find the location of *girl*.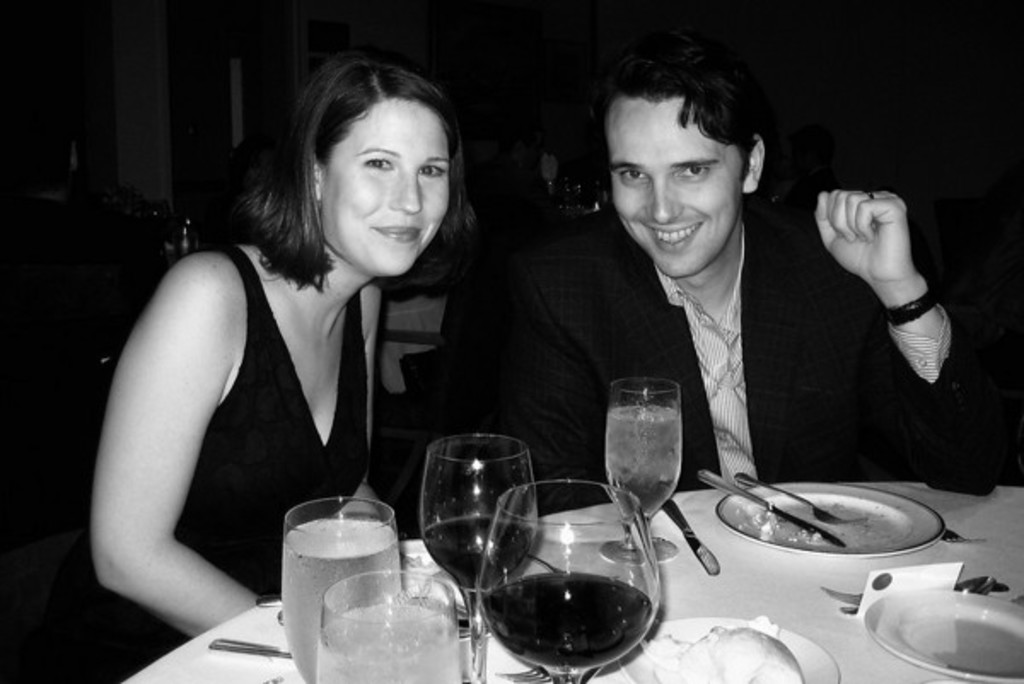
Location: crop(84, 63, 478, 638).
